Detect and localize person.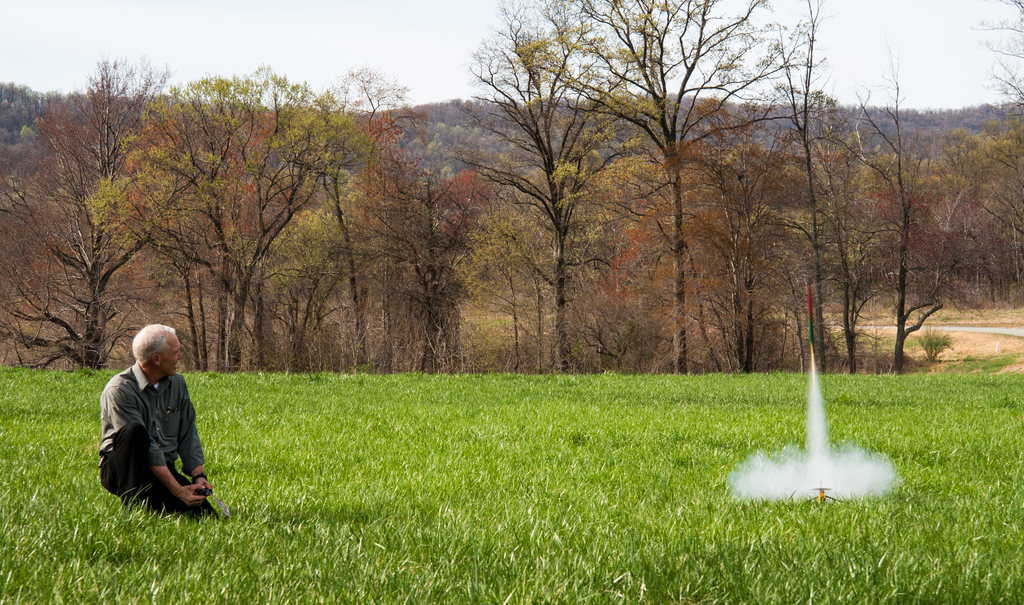
Localized at bbox=(73, 302, 254, 529).
